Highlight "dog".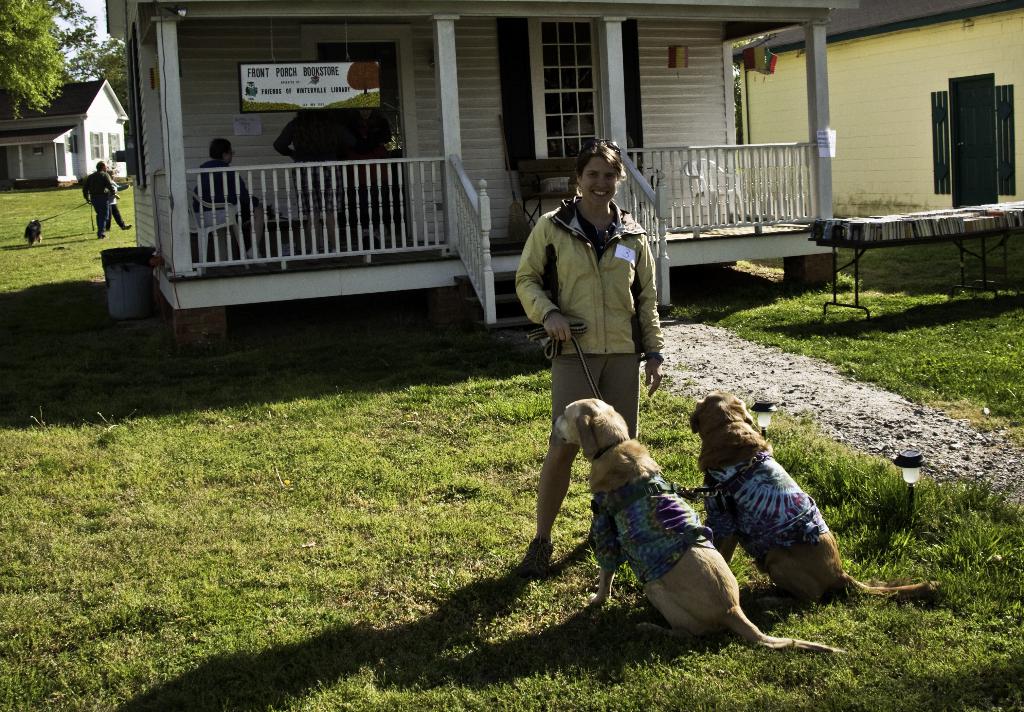
Highlighted region: BBox(687, 389, 947, 606).
